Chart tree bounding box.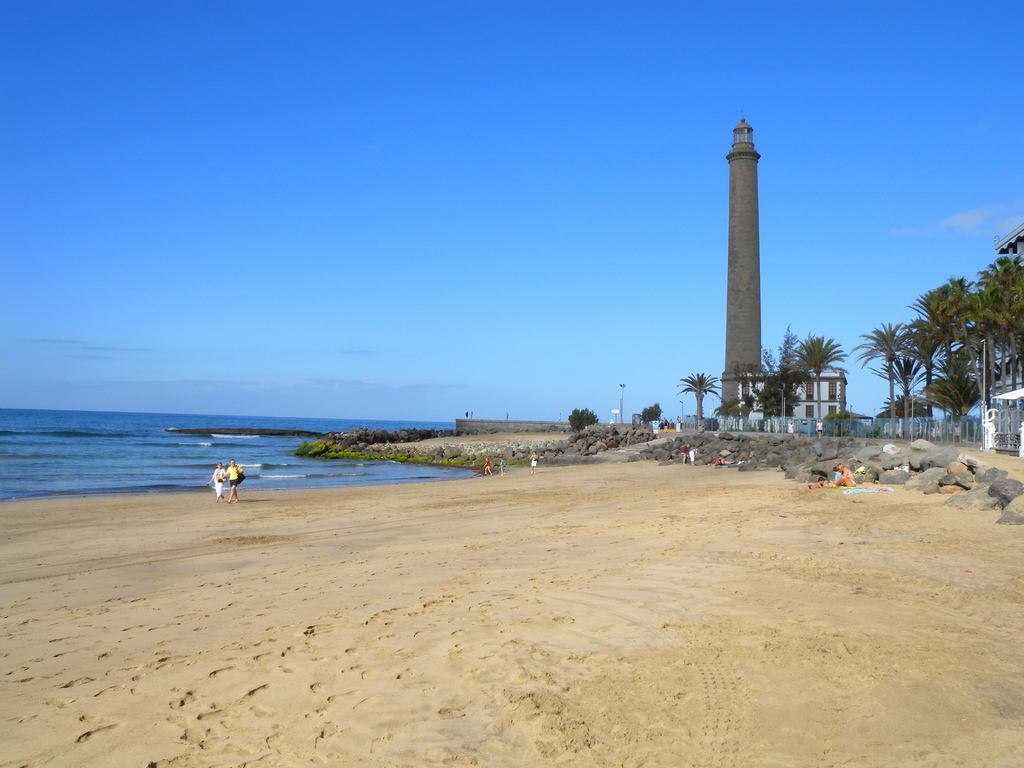
Charted: x1=784 y1=333 x2=847 y2=422.
